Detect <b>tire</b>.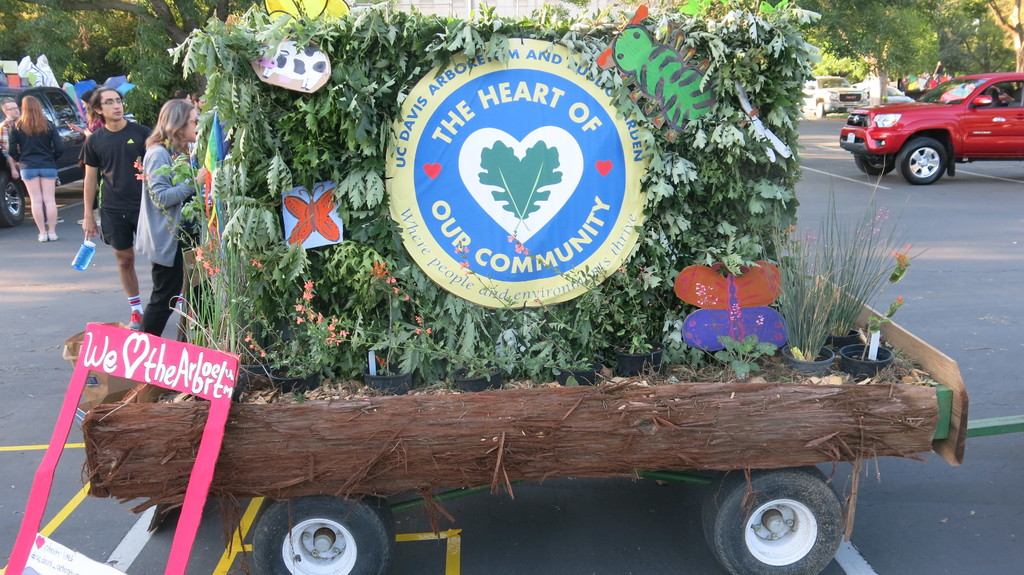
Detected at [893,134,950,184].
